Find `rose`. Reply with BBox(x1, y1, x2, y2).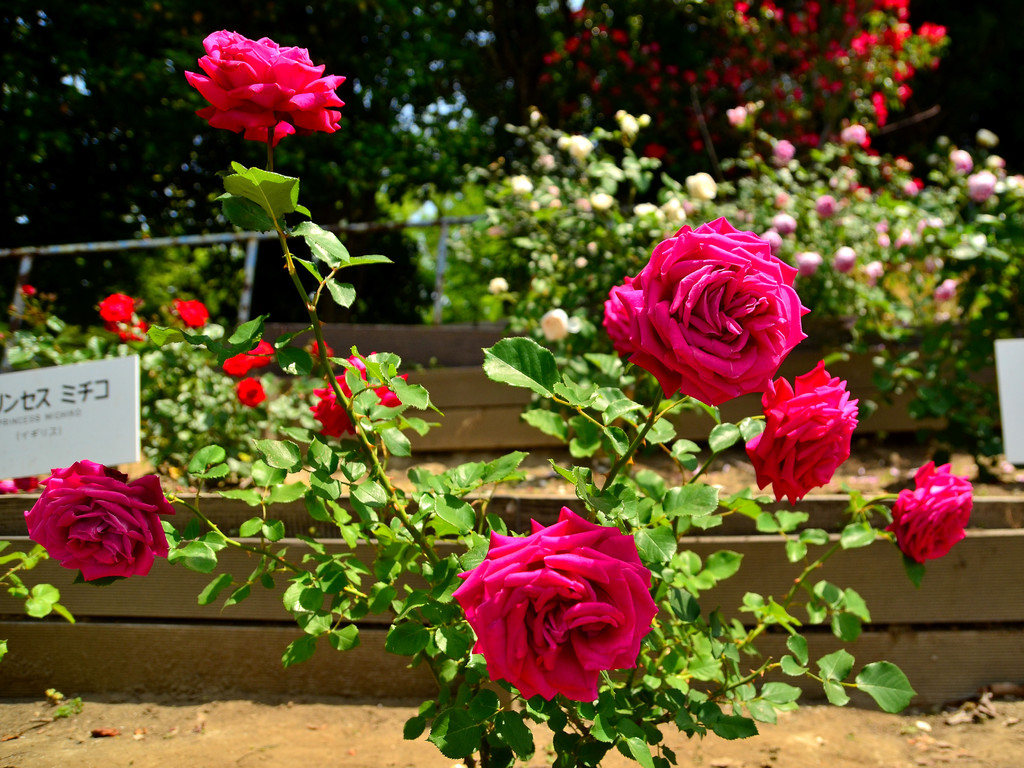
BBox(181, 26, 346, 150).
